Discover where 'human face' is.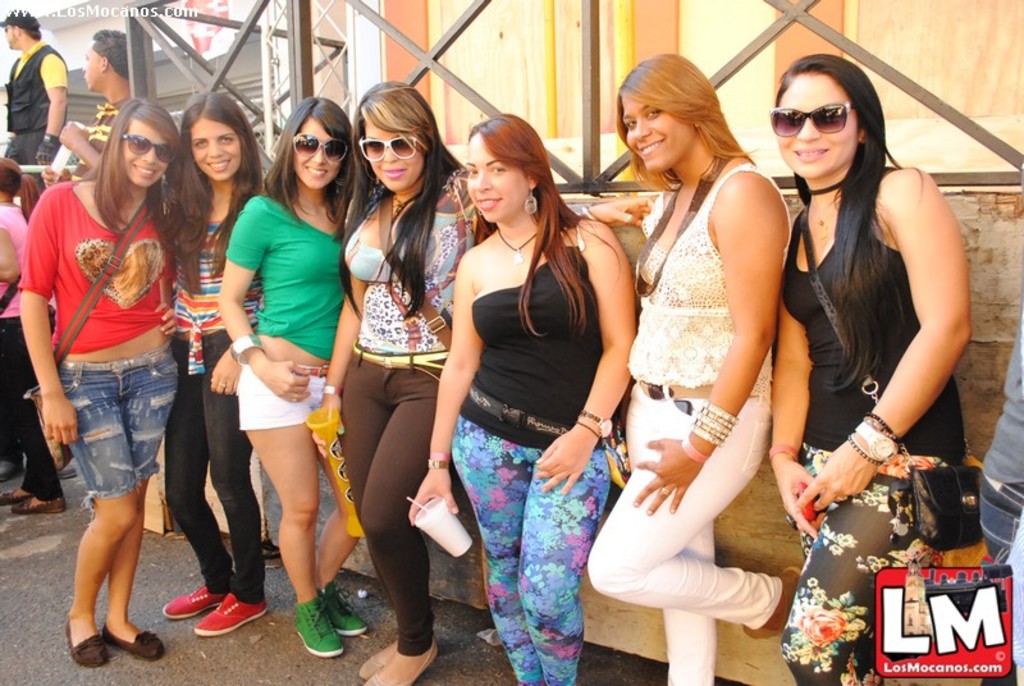
Discovered at {"x1": 84, "y1": 36, "x2": 100, "y2": 93}.
